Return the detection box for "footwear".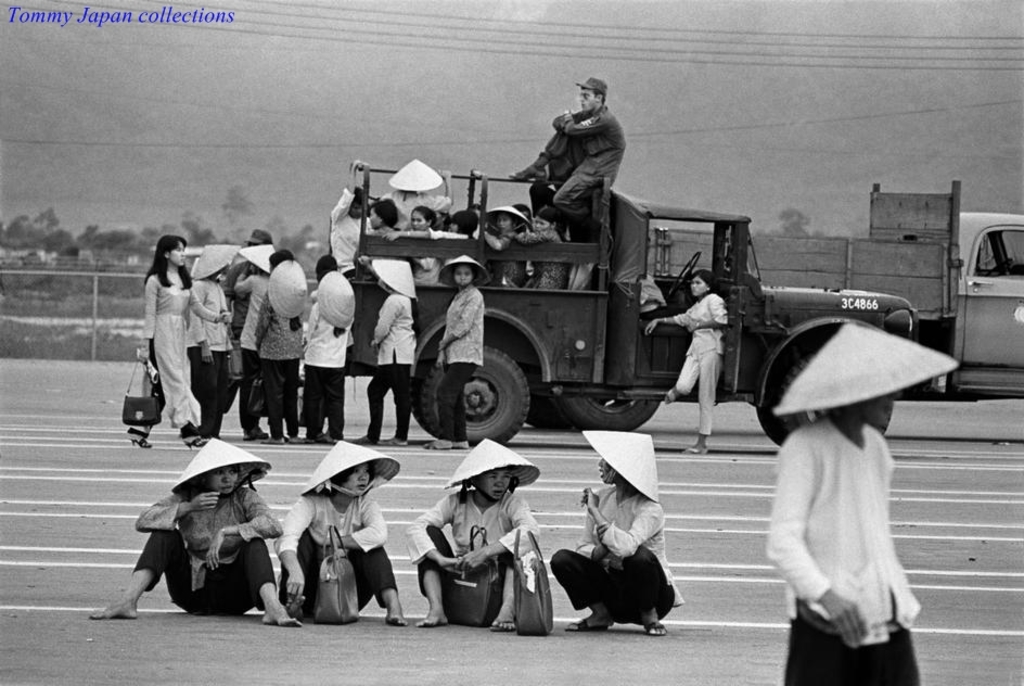
182,439,206,448.
